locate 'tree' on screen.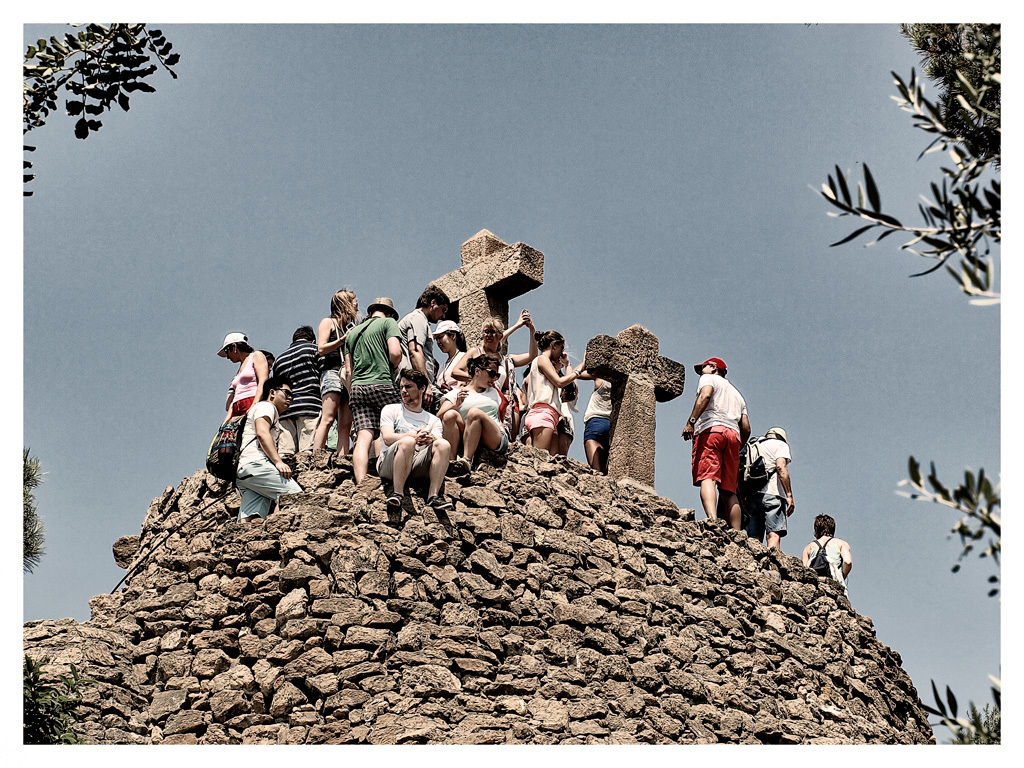
On screen at left=19, top=20, right=183, bottom=198.
